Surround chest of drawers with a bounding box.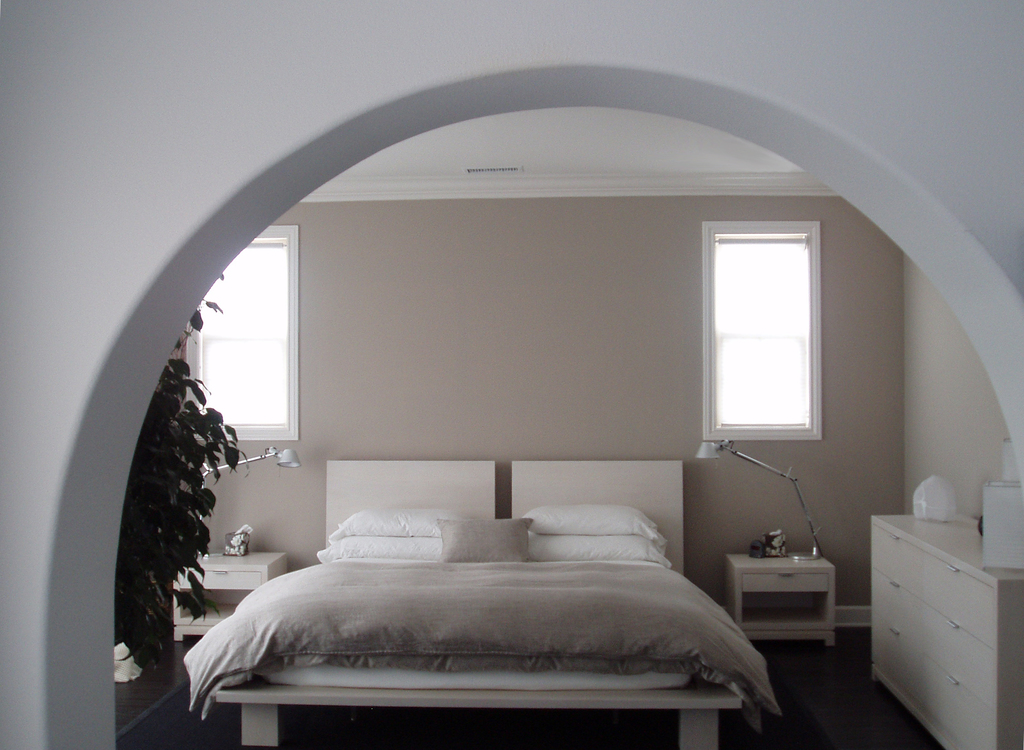
870 509 1023 749.
